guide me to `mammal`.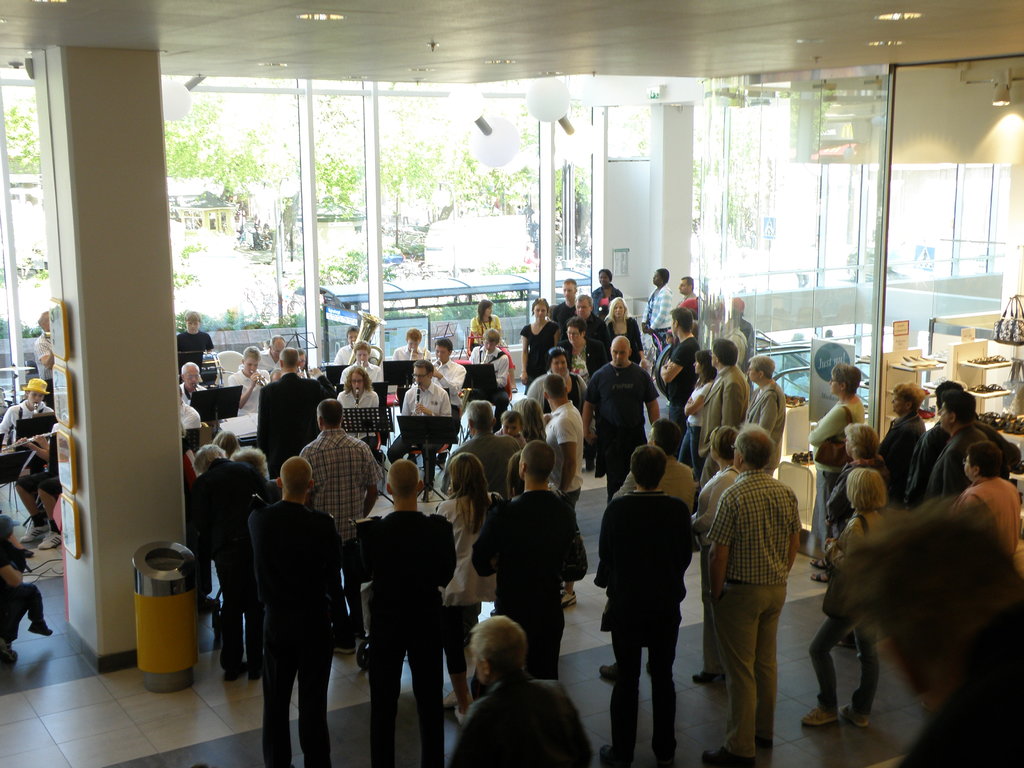
Guidance: x1=957 y1=436 x2=1023 y2=572.
